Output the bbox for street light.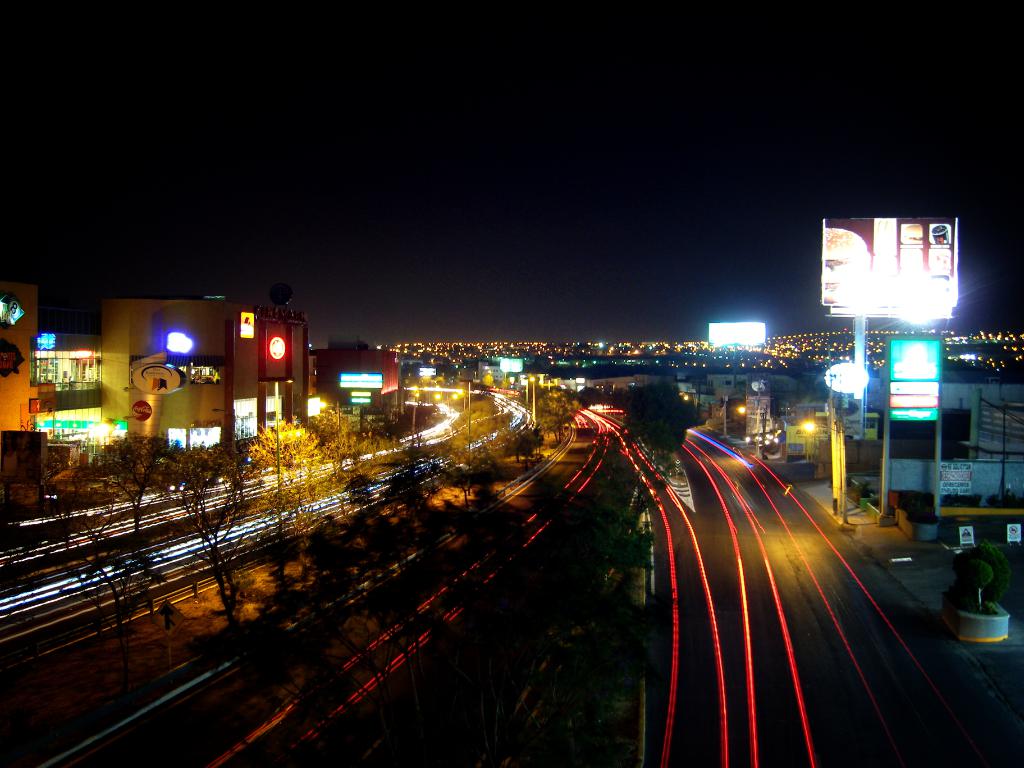
bbox=(90, 422, 115, 487).
